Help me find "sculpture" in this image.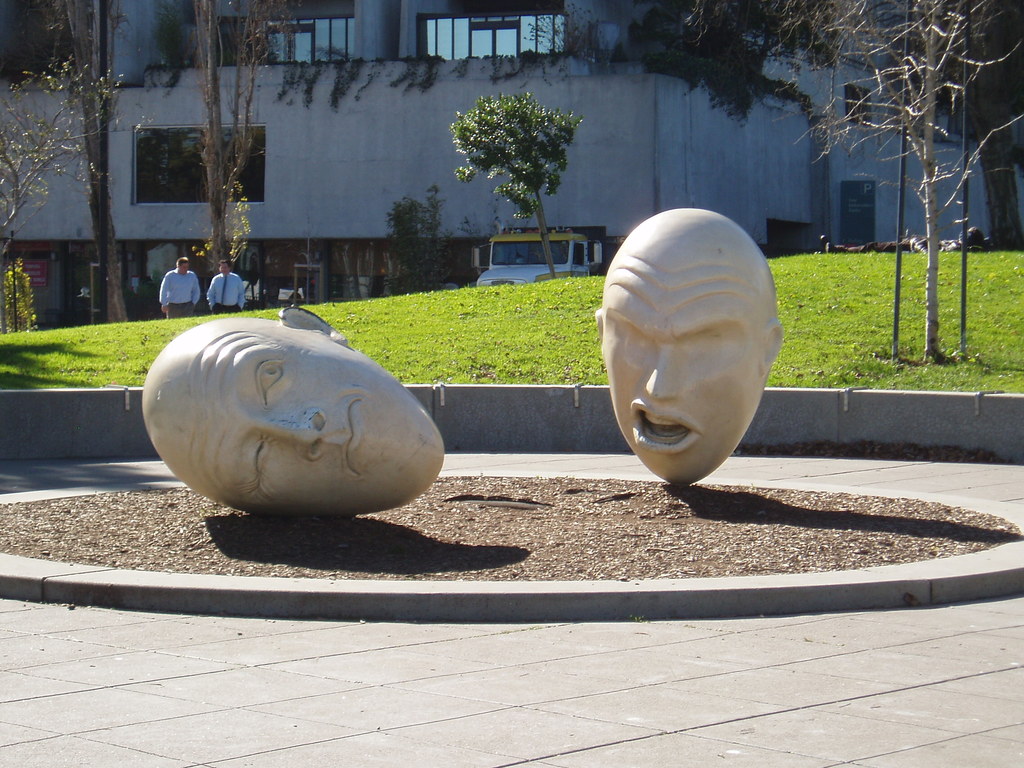
Found it: <box>587,207,797,503</box>.
